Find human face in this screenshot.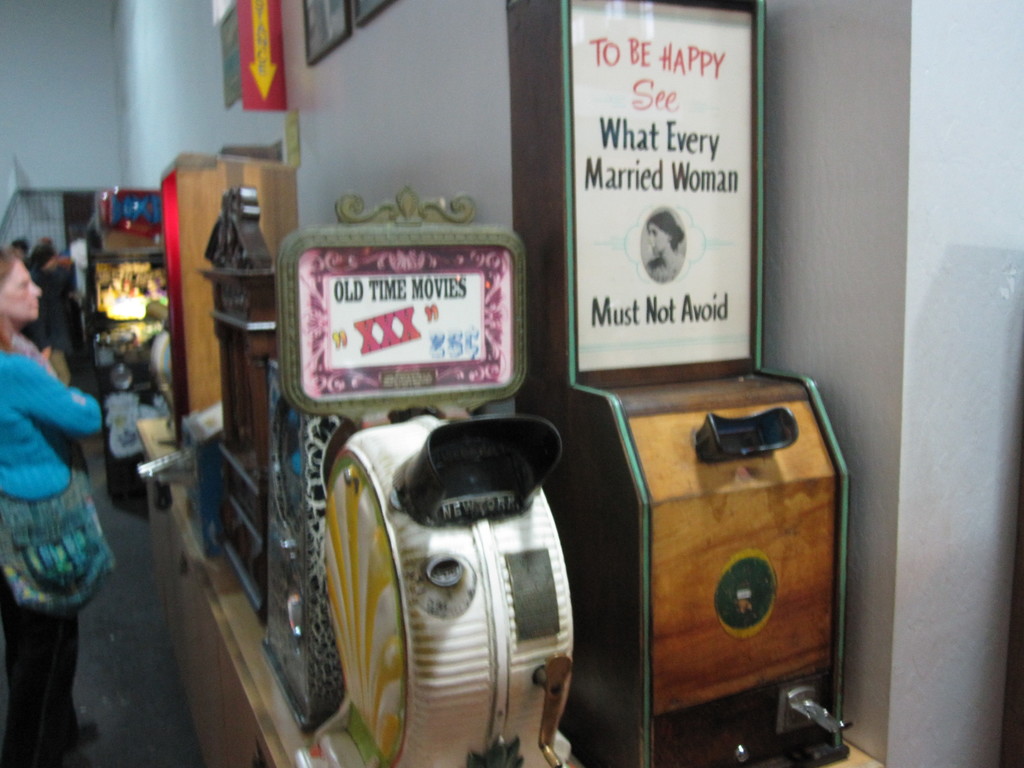
The bounding box for human face is detection(0, 260, 41, 324).
